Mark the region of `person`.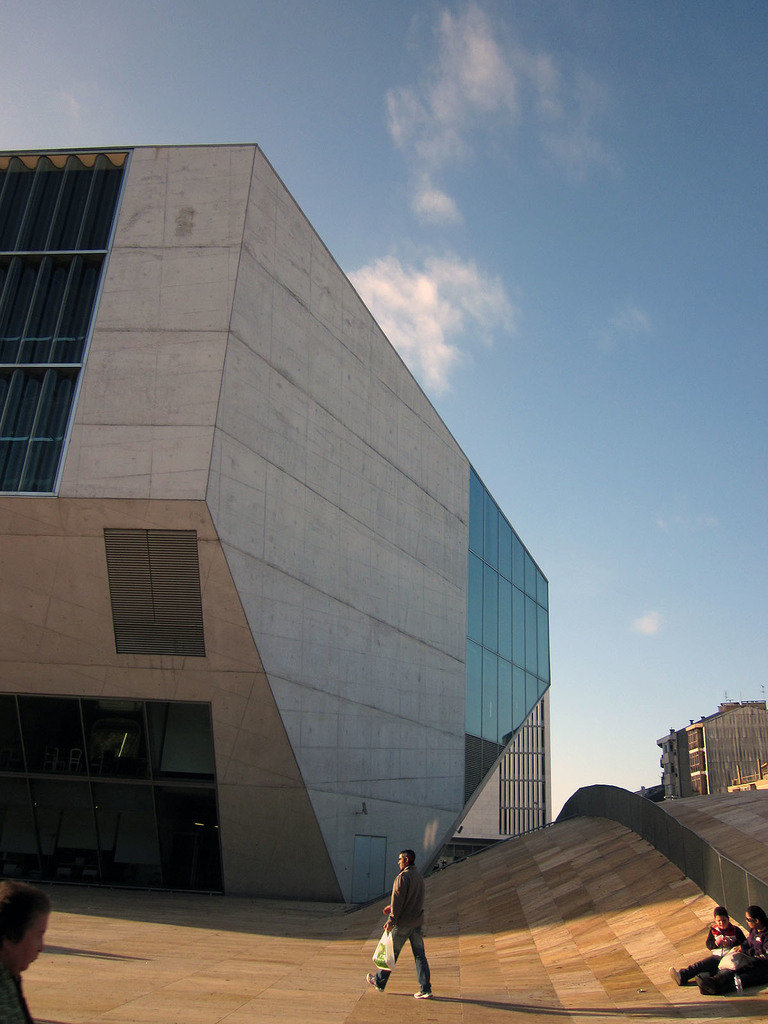
Region: (left=380, top=850, right=449, bottom=994).
